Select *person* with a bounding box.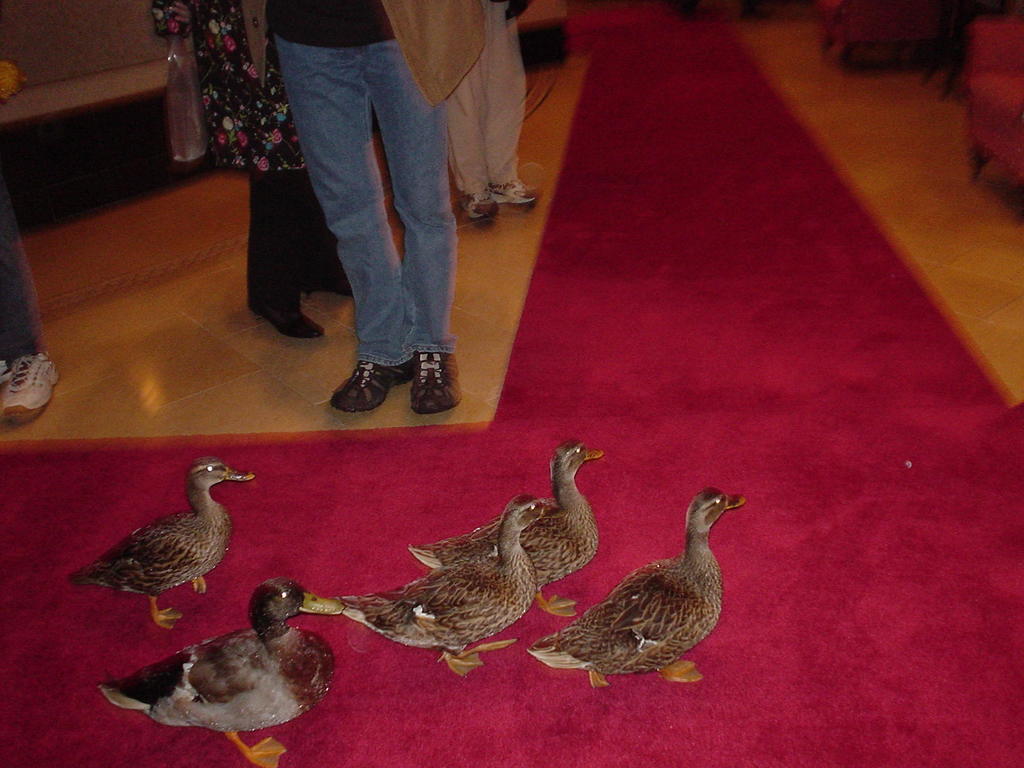
241:0:485:412.
